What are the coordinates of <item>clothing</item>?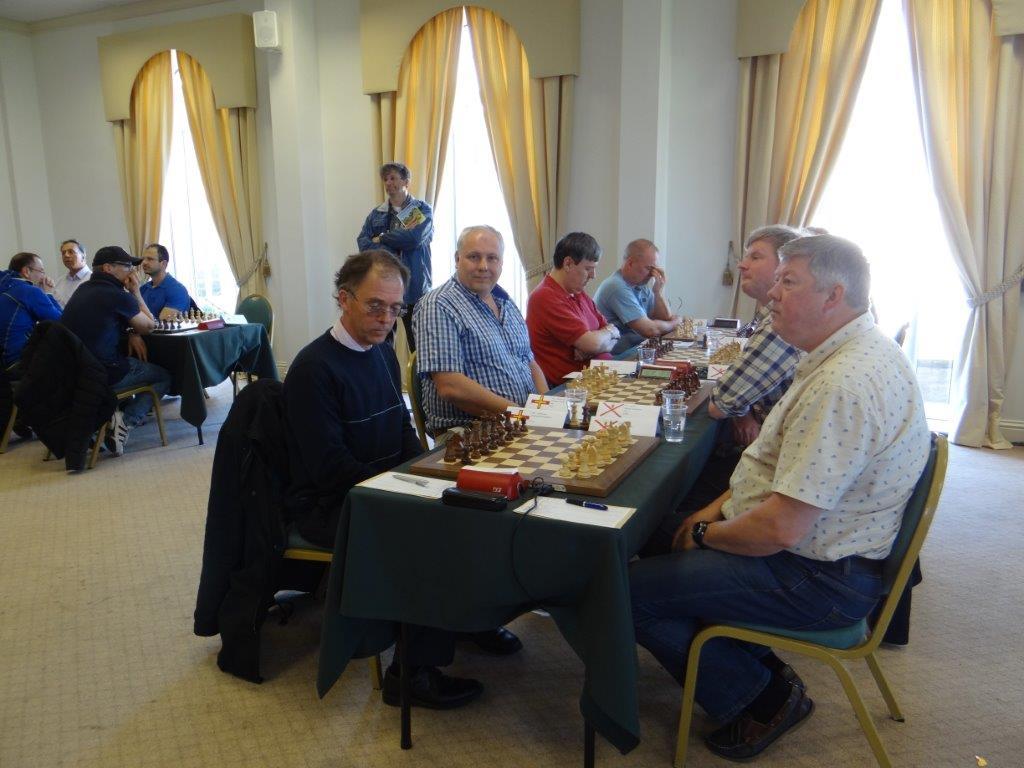
pyautogui.locateOnScreen(135, 268, 202, 324).
